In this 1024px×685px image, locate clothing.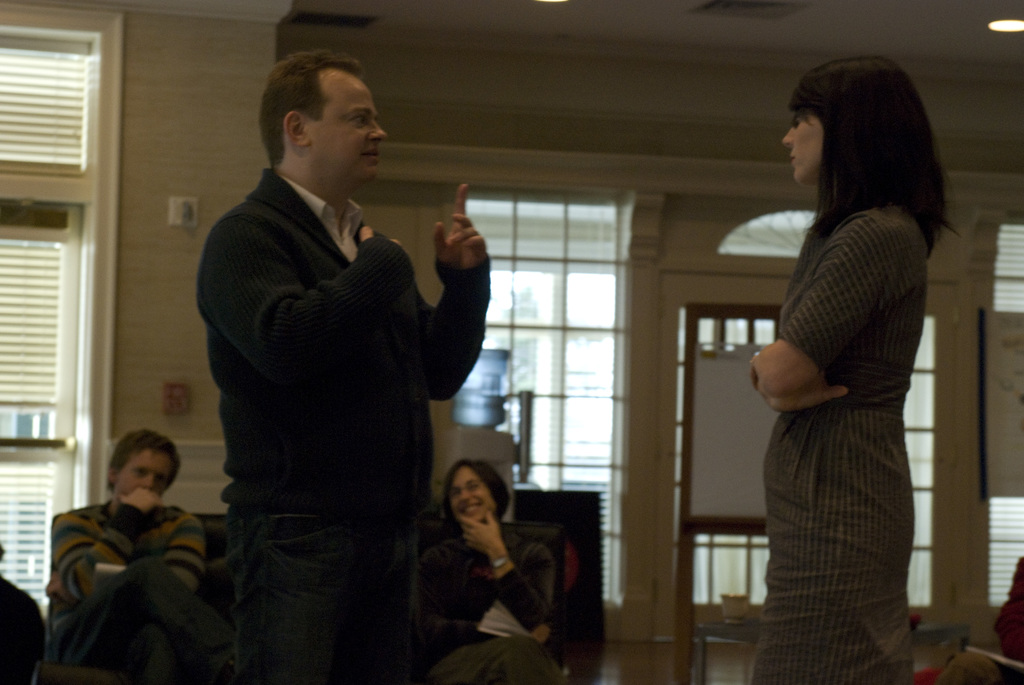
Bounding box: 424:526:563:684.
